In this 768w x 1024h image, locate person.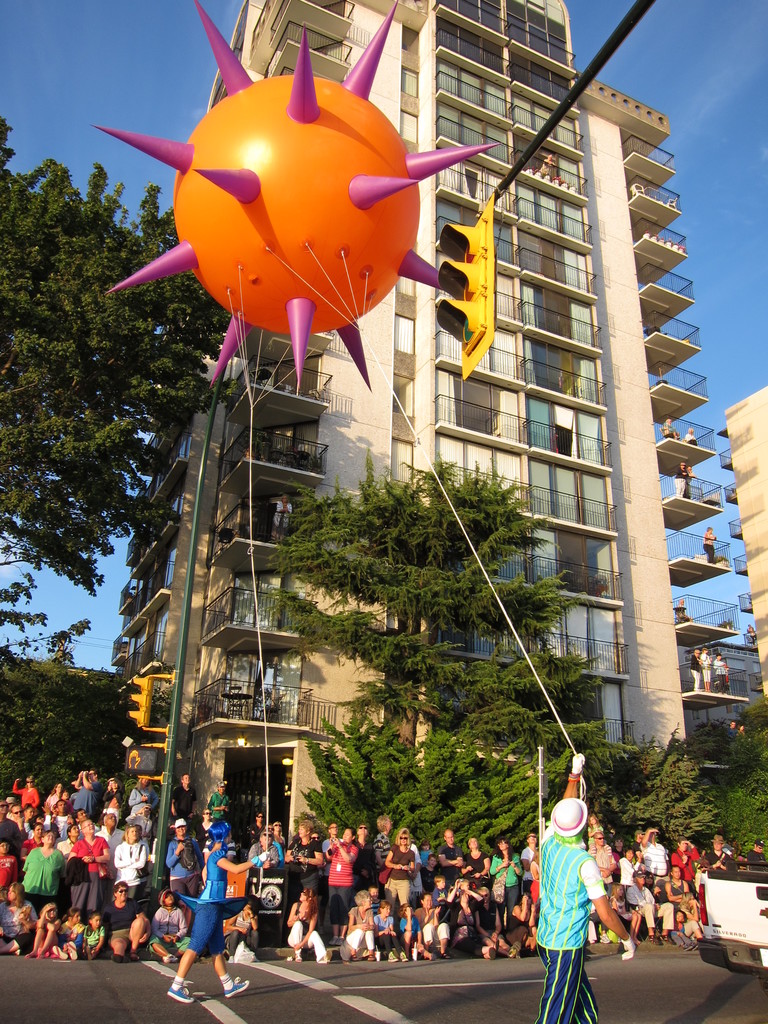
Bounding box: {"x1": 665, "y1": 846, "x2": 705, "y2": 913}.
